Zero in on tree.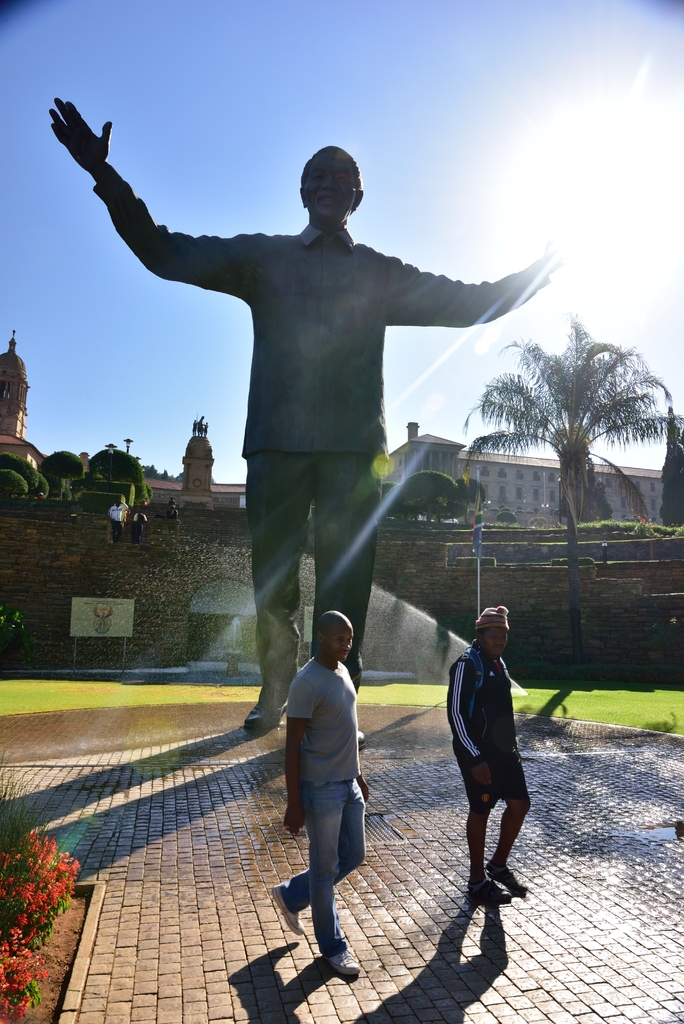
Zeroed in: <bbox>0, 527, 210, 675</bbox>.
